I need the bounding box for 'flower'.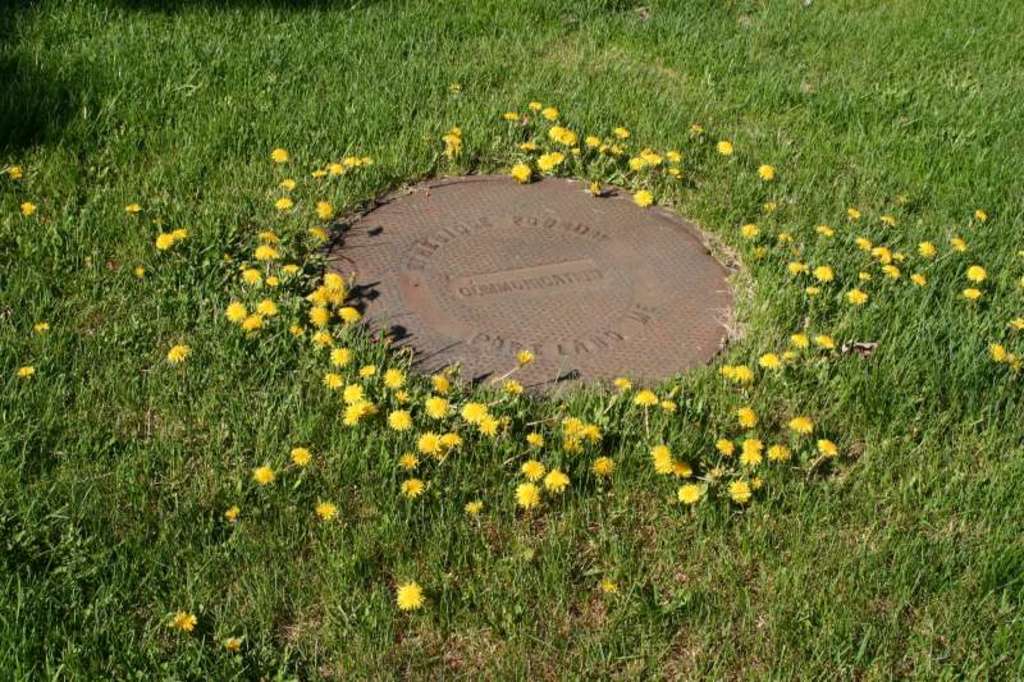
Here it is: box(227, 635, 243, 653).
